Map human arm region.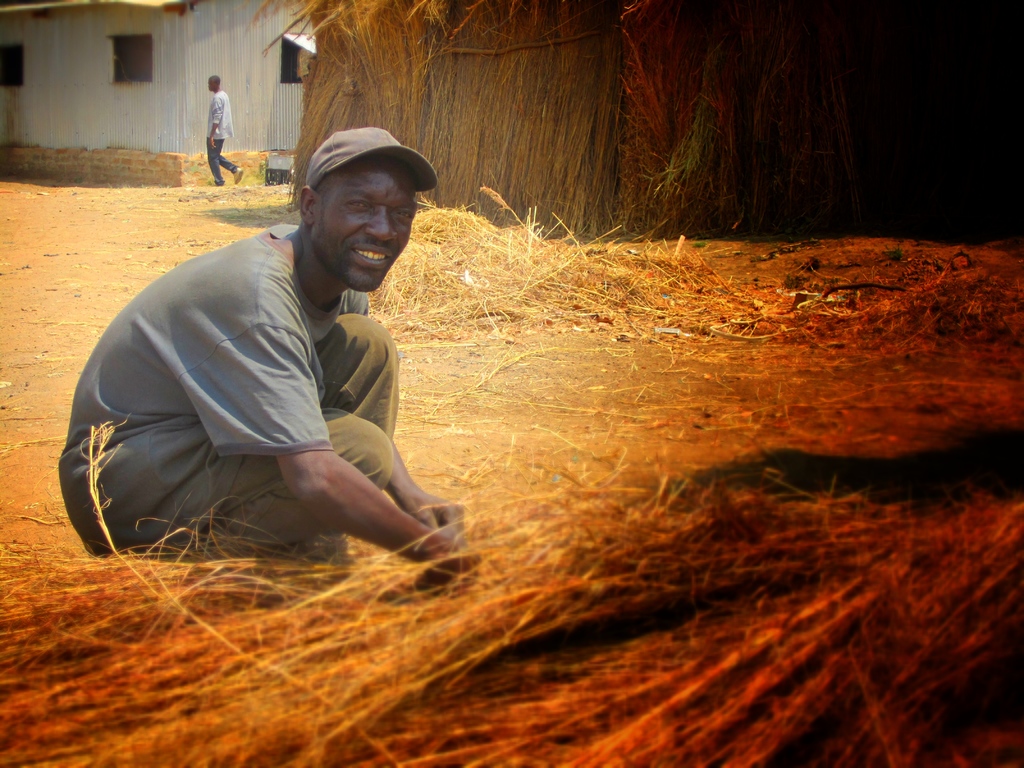
Mapped to select_region(205, 99, 222, 150).
